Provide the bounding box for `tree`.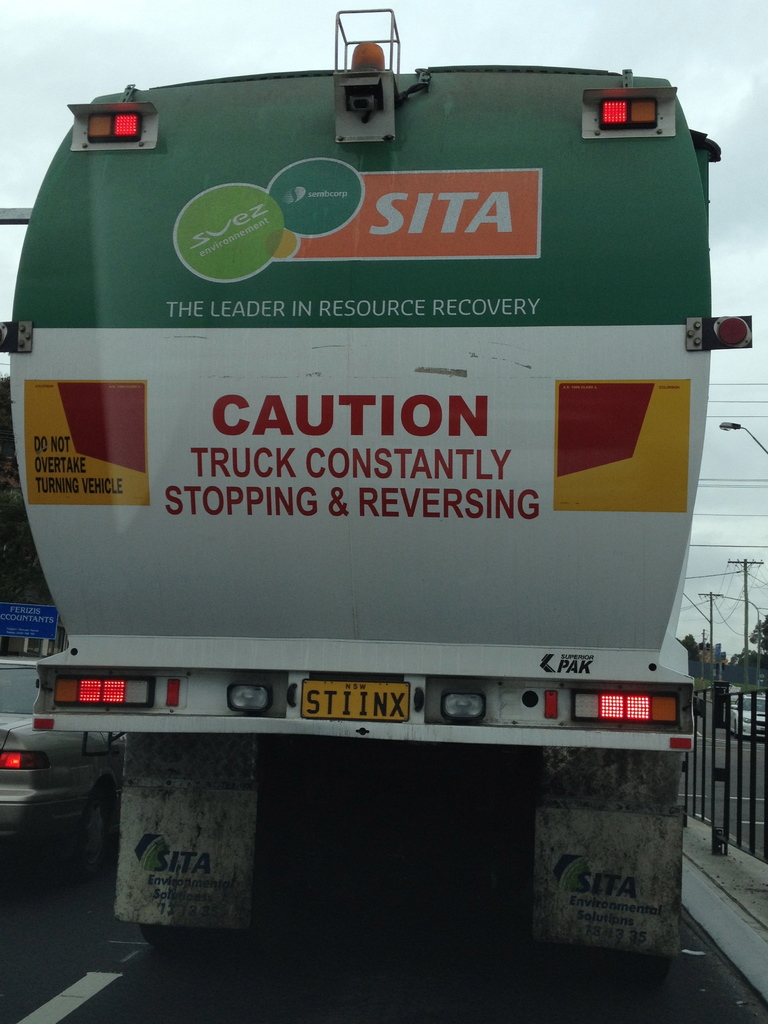
pyautogui.locateOnScreen(751, 616, 767, 653).
